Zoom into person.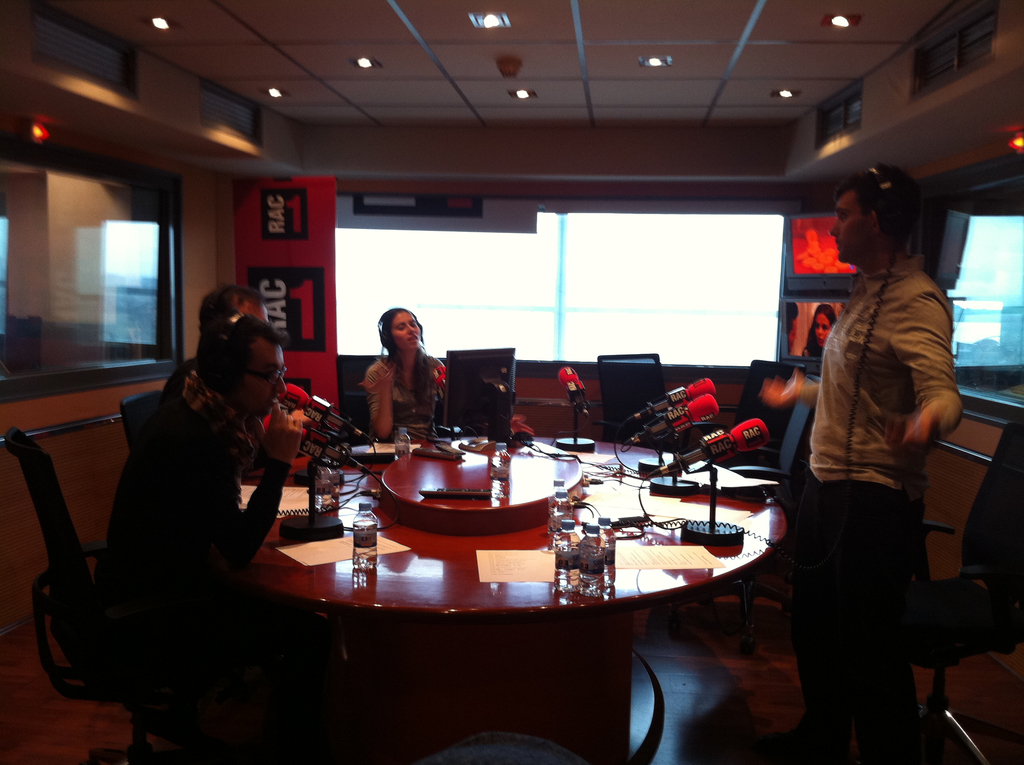
Zoom target: bbox(170, 286, 324, 481).
